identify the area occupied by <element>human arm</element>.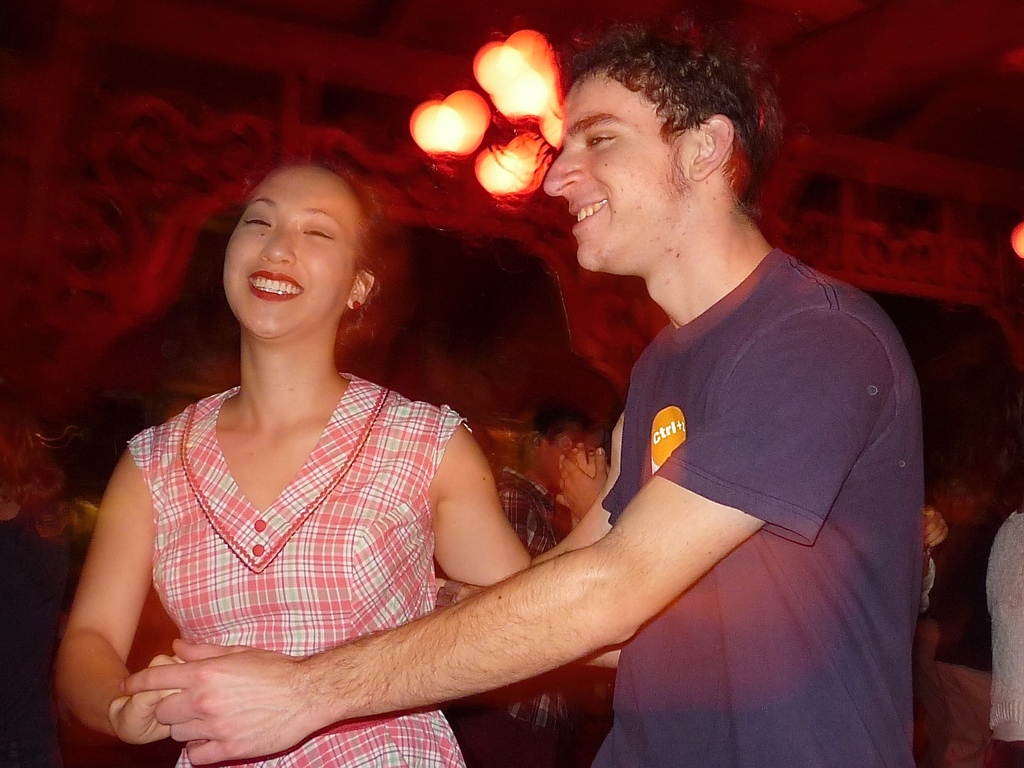
Area: <box>917,498,956,621</box>.
